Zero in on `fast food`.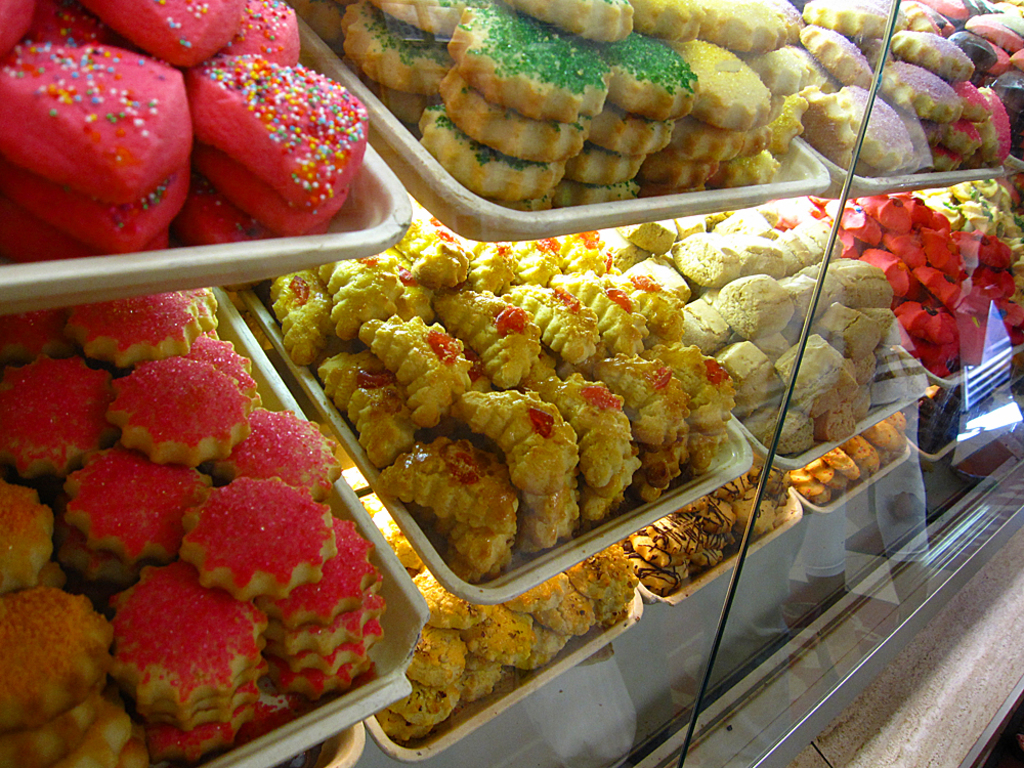
Zeroed in: left=605, top=206, right=924, bottom=449.
